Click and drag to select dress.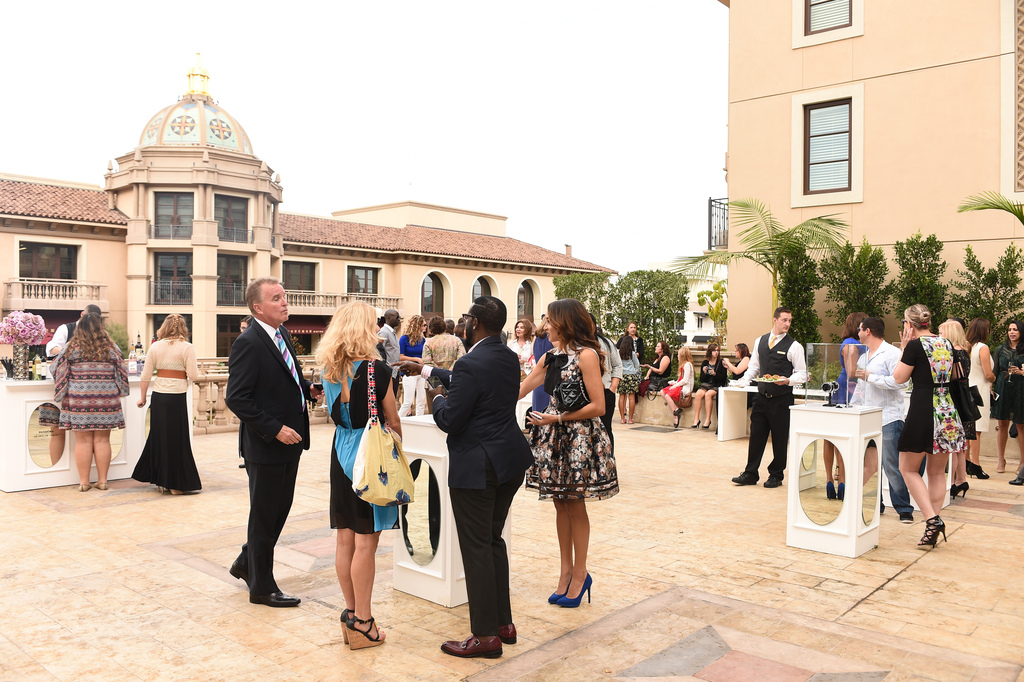
Selection: (828,336,867,404).
